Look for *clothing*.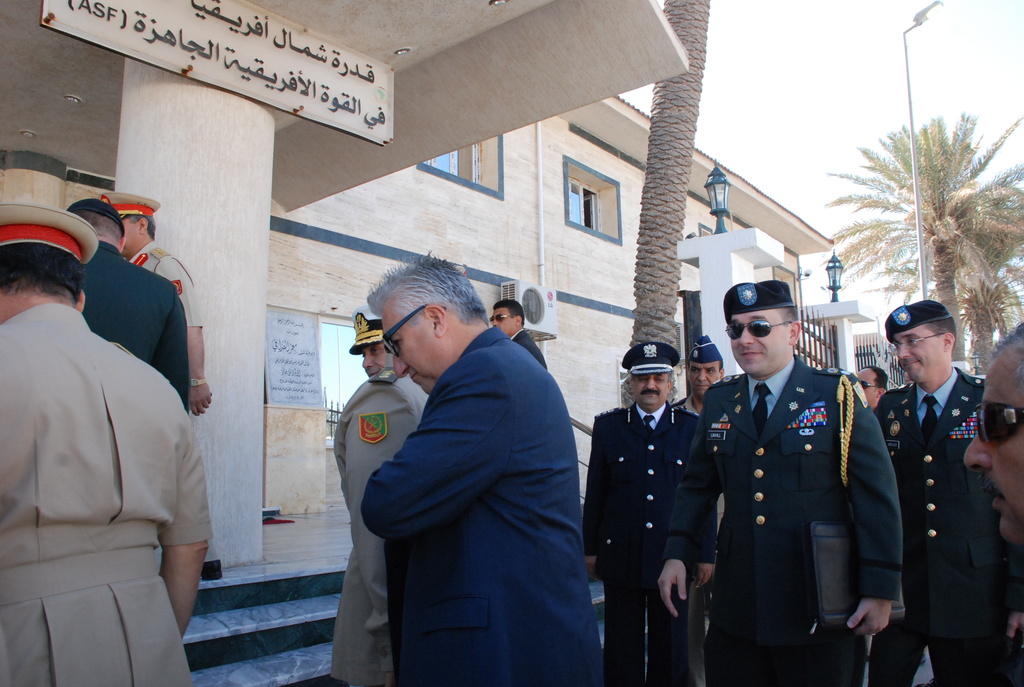
Found: region(581, 399, 704, 684).
